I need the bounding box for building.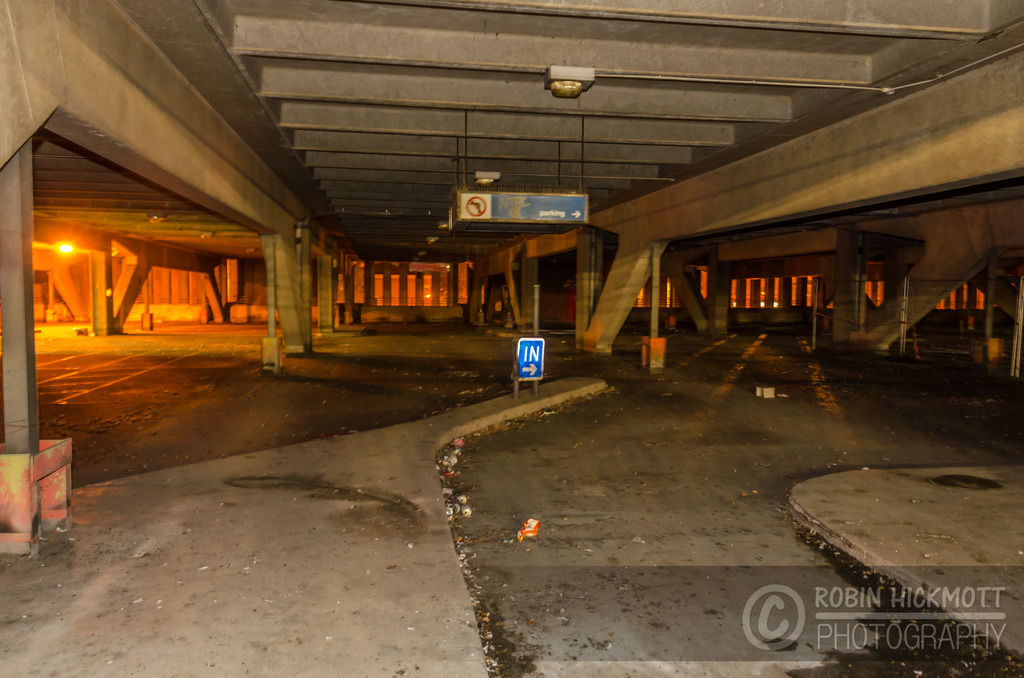
Here it is: [x1=0, y1=0, x2=1023, y2=677].
